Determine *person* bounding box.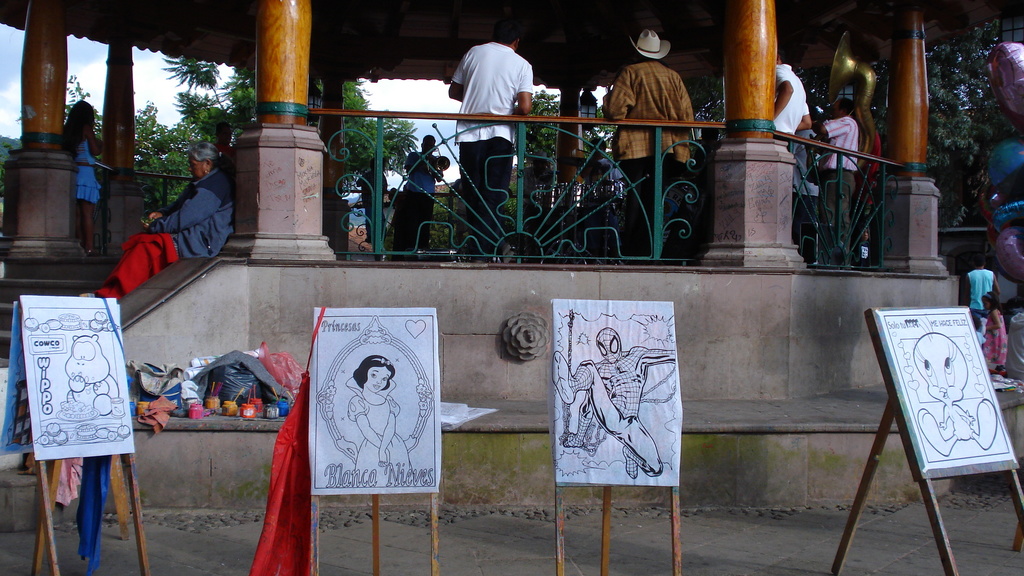
Determined: left=357, top=152, right=385, bottom=238.
